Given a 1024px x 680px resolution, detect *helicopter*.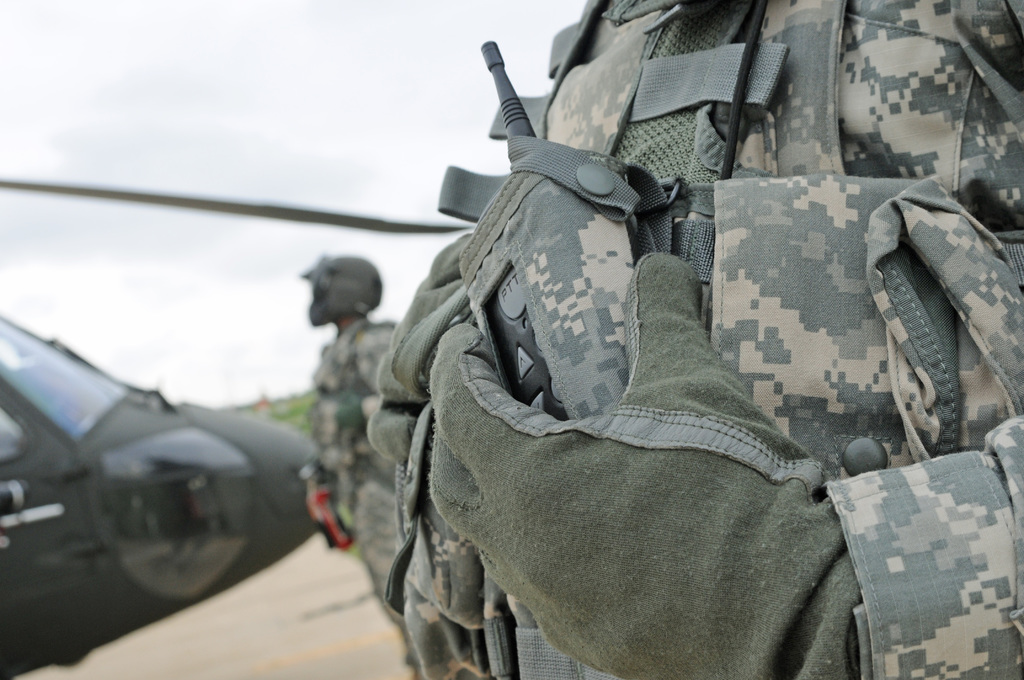
(left=0, top=177, right=472, bottom=679).
